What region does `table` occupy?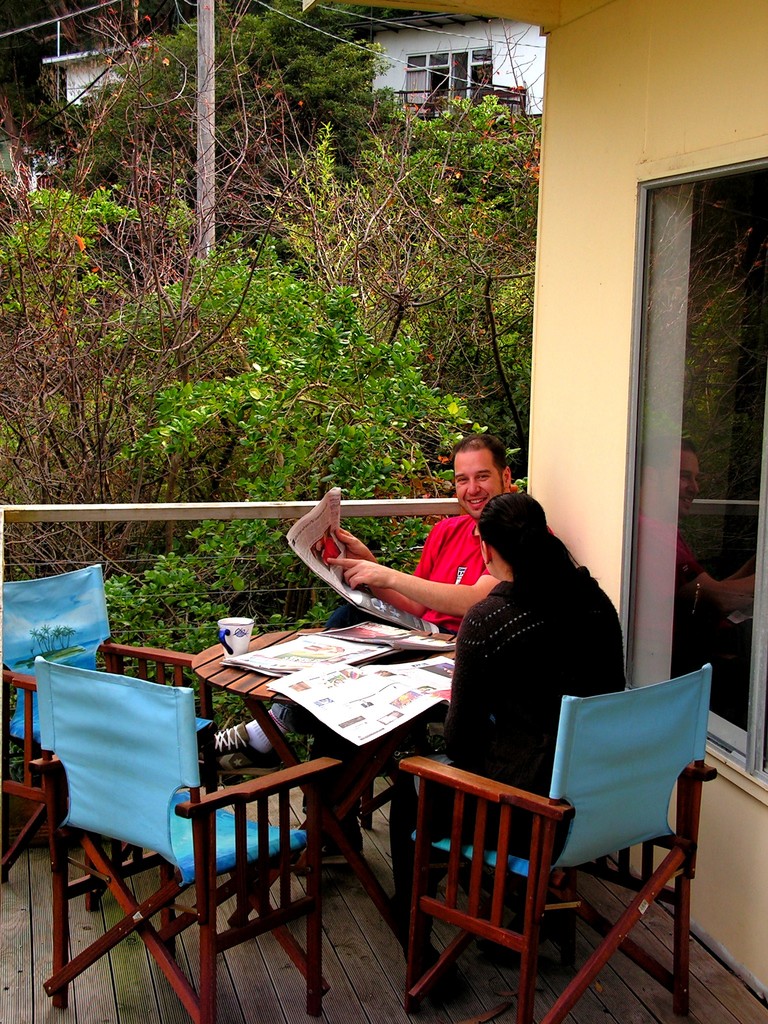
x1=176, y1=607, x2=512, y2=995.
